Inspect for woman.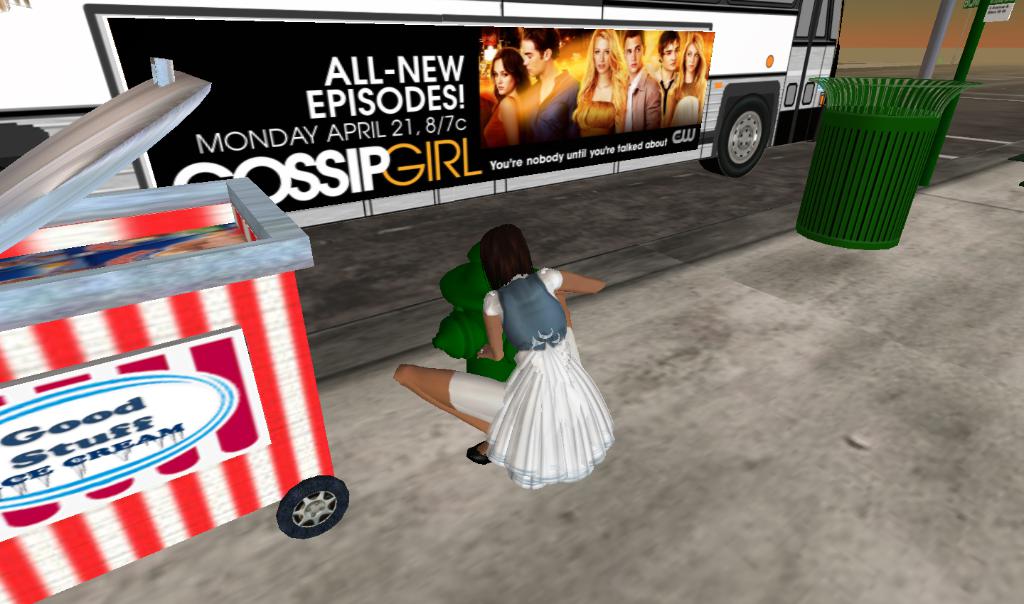
Inspection: <region>572, 26, 631, 136</region>.
